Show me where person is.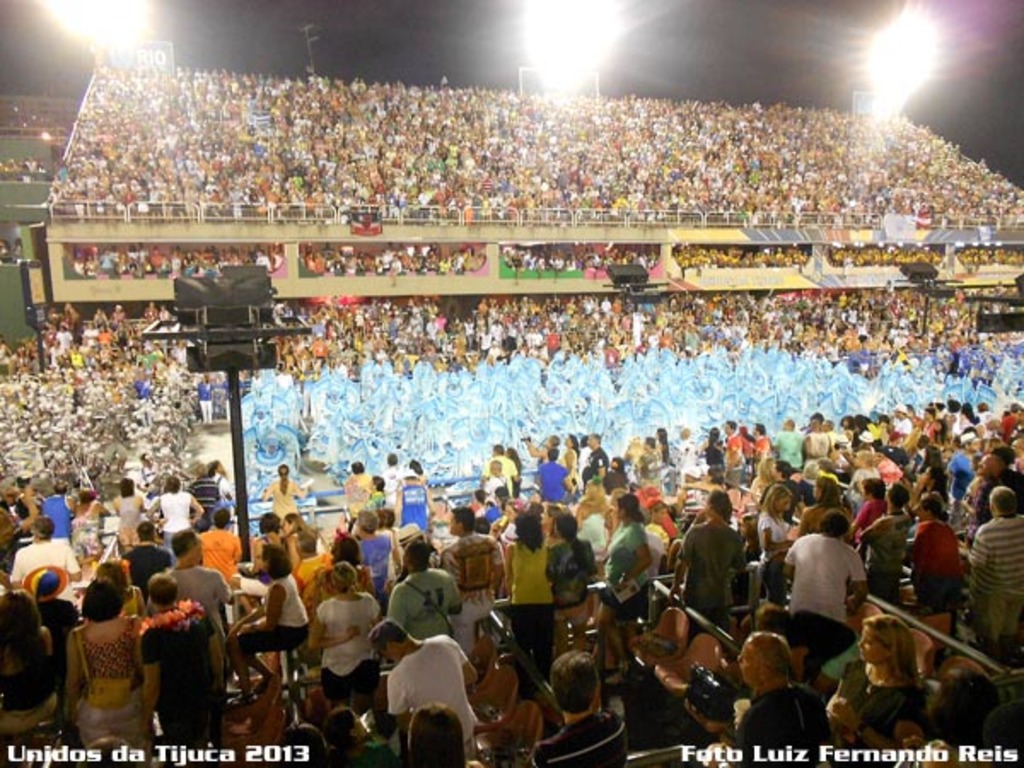
person is at (137,568,234,758).
